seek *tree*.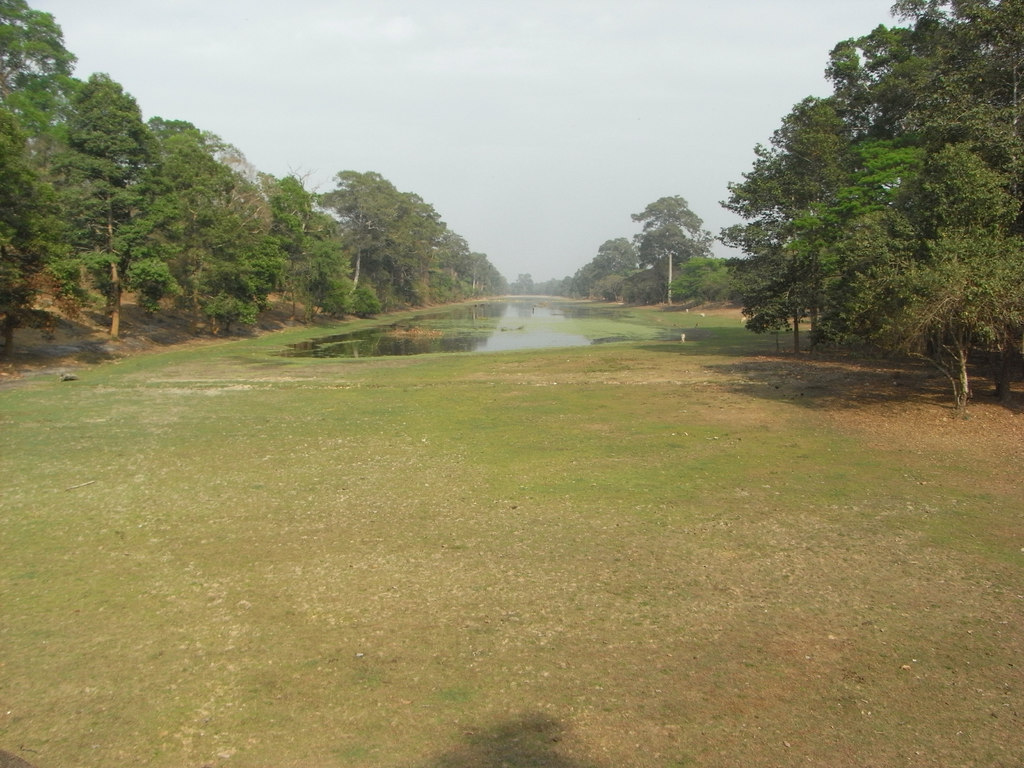
202, 132, 265, 207.
